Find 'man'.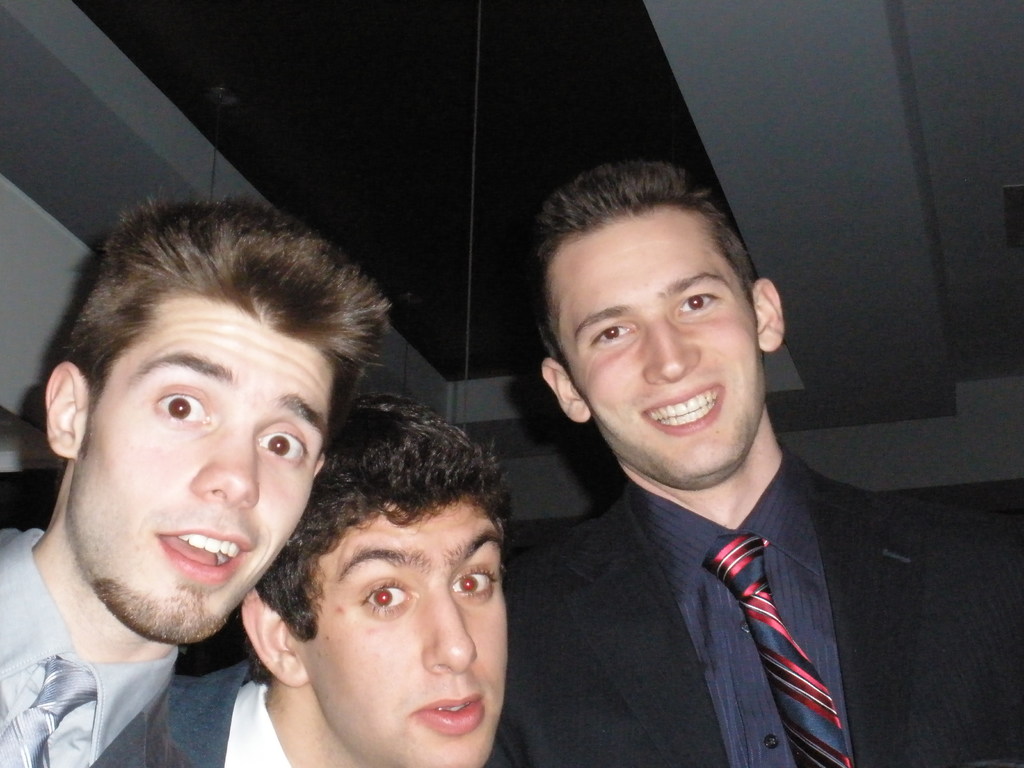
0:196:392:767.
